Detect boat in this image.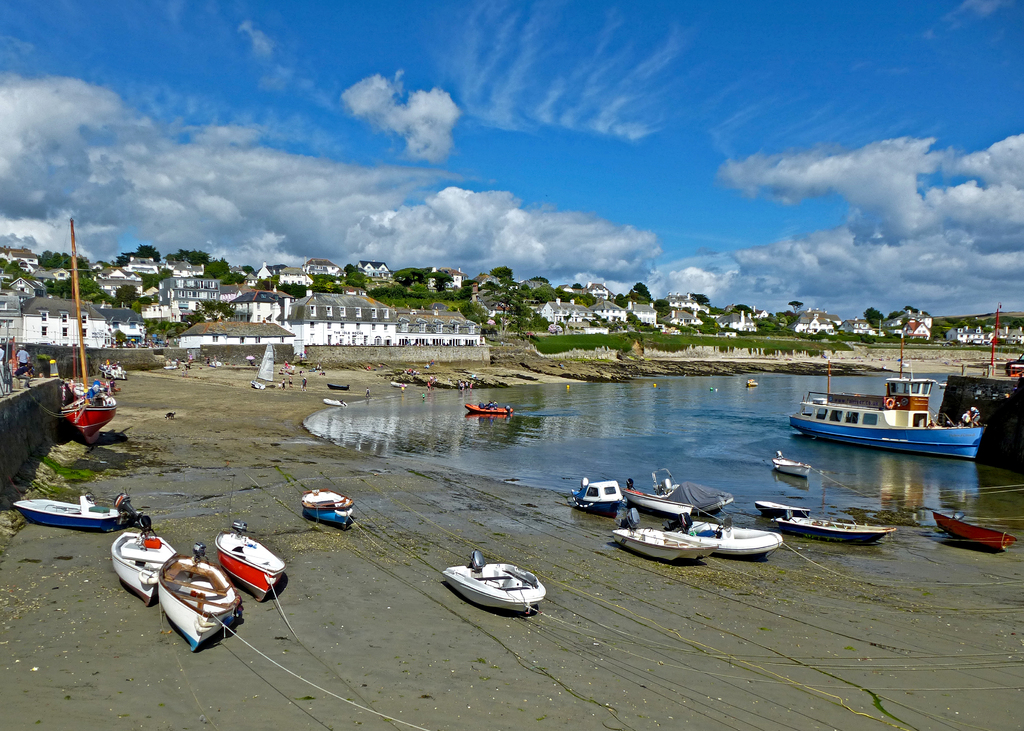
Detection: x1=154 y1=547 x2=244 y2=647.
